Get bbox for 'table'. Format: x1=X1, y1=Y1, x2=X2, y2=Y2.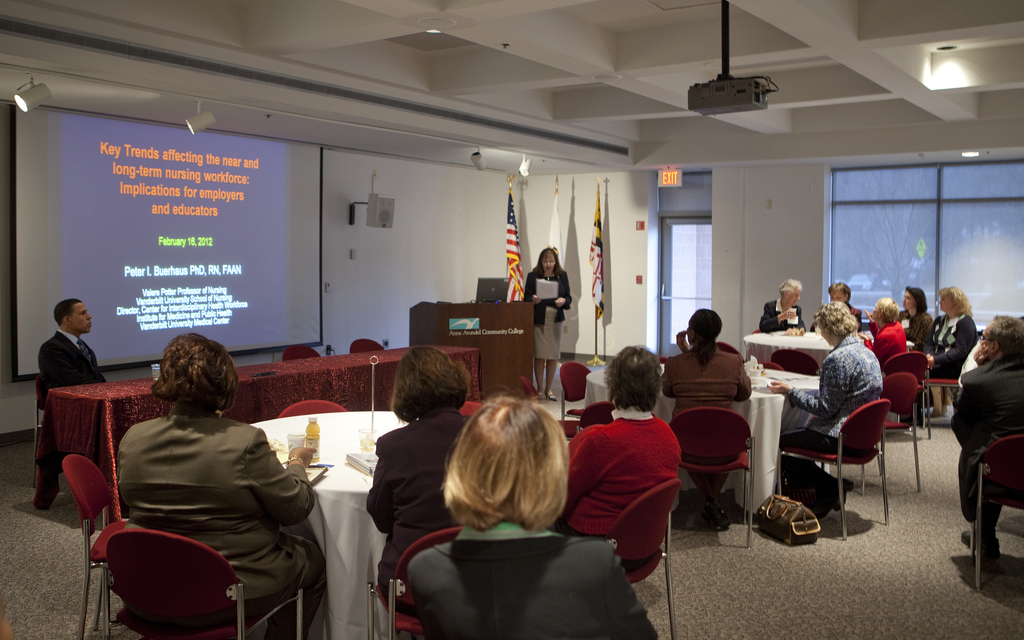
x1=590, y1=369, x2=821, y2=513.
